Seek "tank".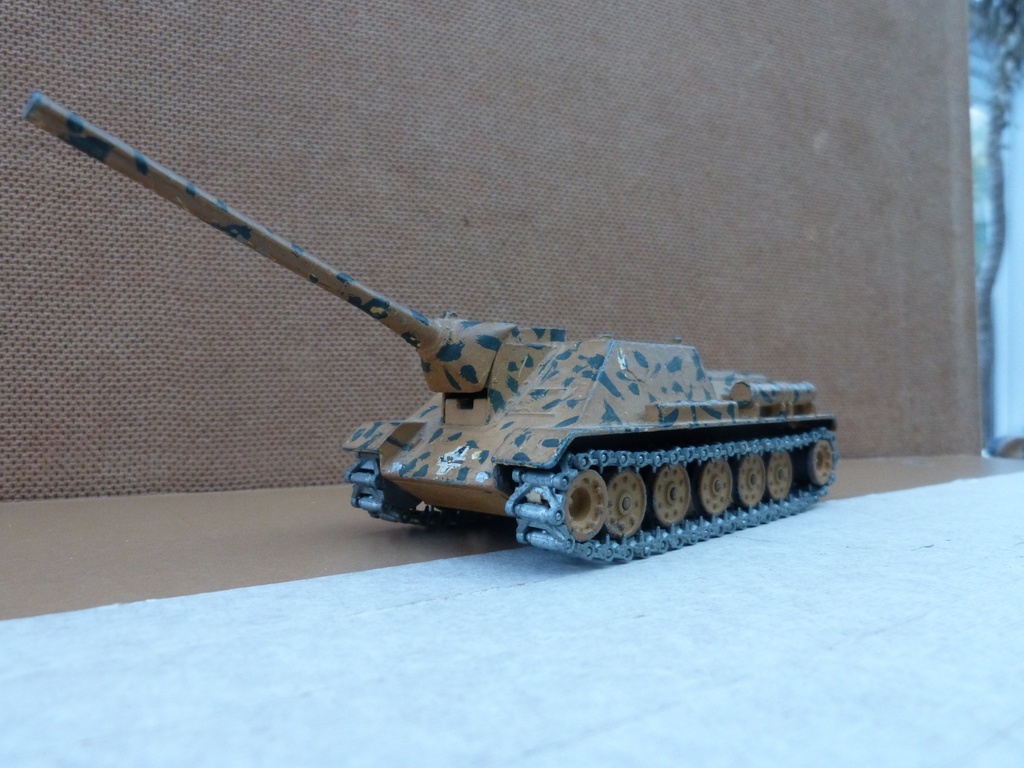
<bbox>22, 90, 837, 566</bbox>.
